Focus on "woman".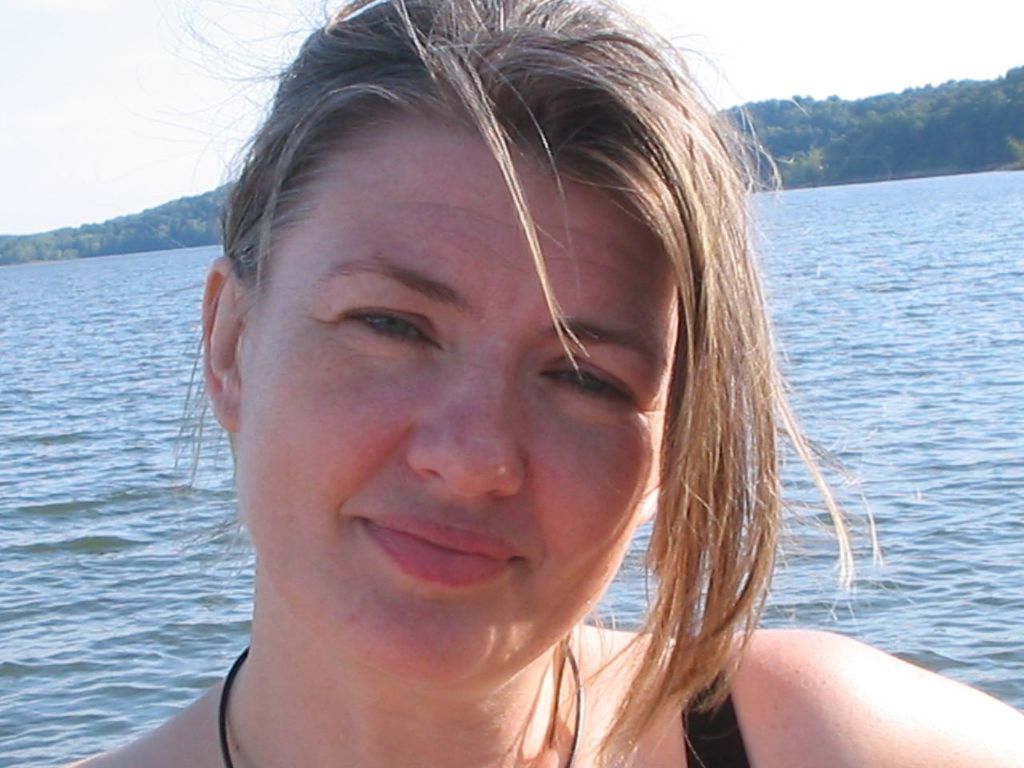
Focused at 96, 31, 934, 767.
